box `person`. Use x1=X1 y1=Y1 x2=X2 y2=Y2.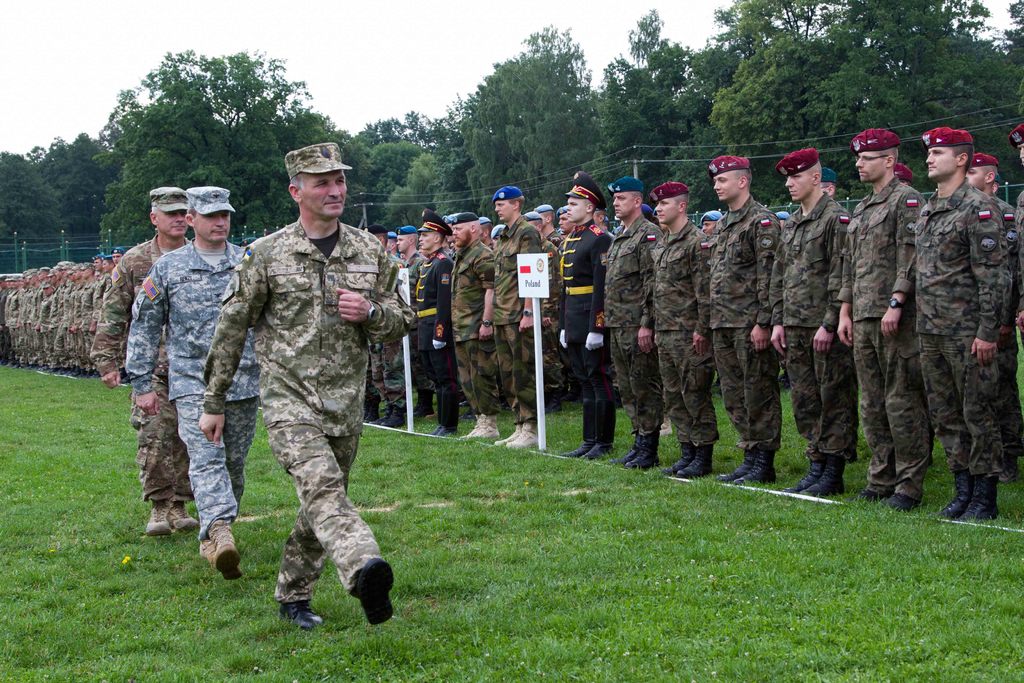
x1=88 y1=185 x2=193 y2=536.
